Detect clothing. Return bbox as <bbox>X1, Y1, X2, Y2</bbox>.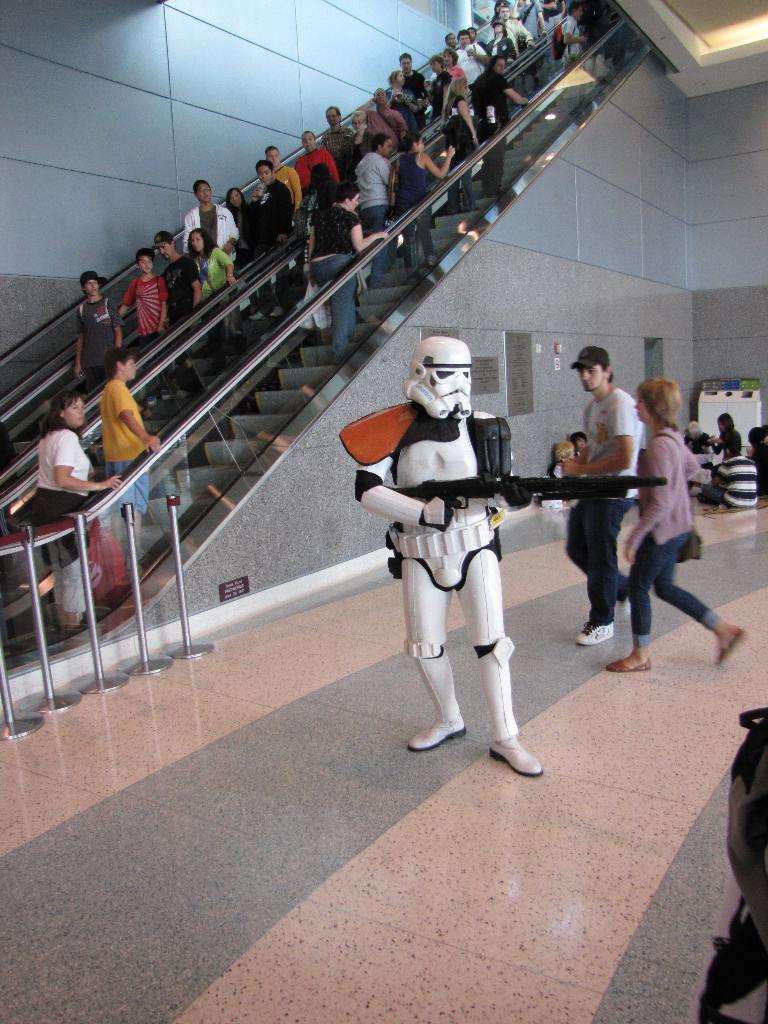
<bbox>589, 390, 641, 488</bbox>.
